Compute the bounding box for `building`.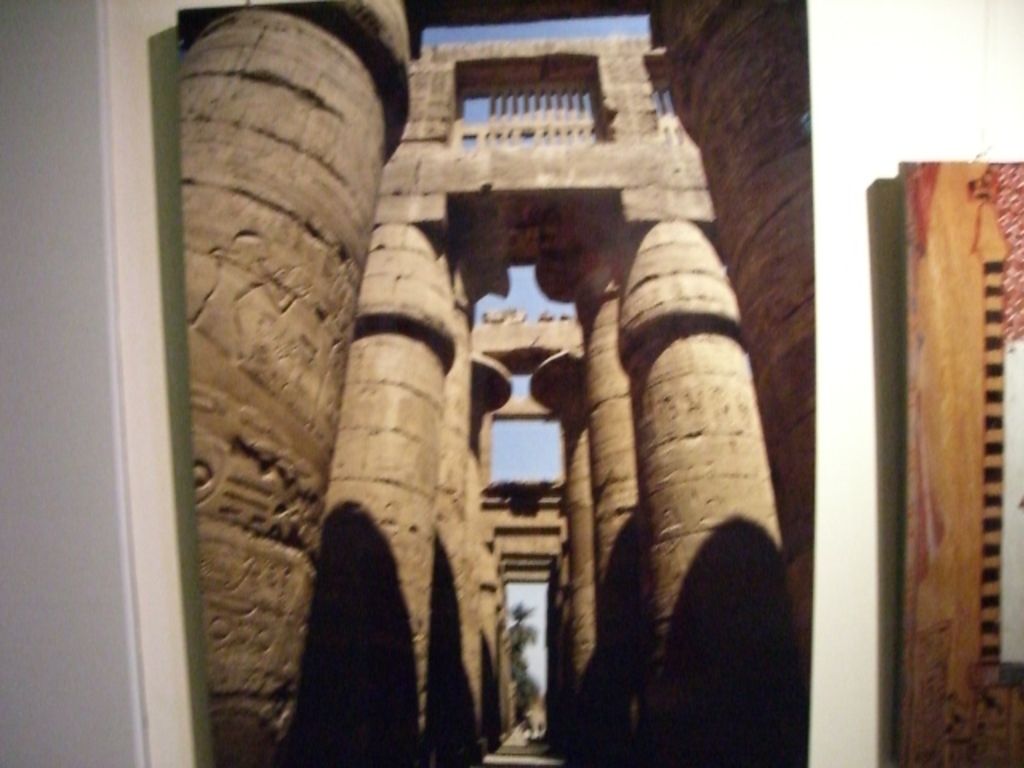
bbox(0, 0, 1022, 766).
